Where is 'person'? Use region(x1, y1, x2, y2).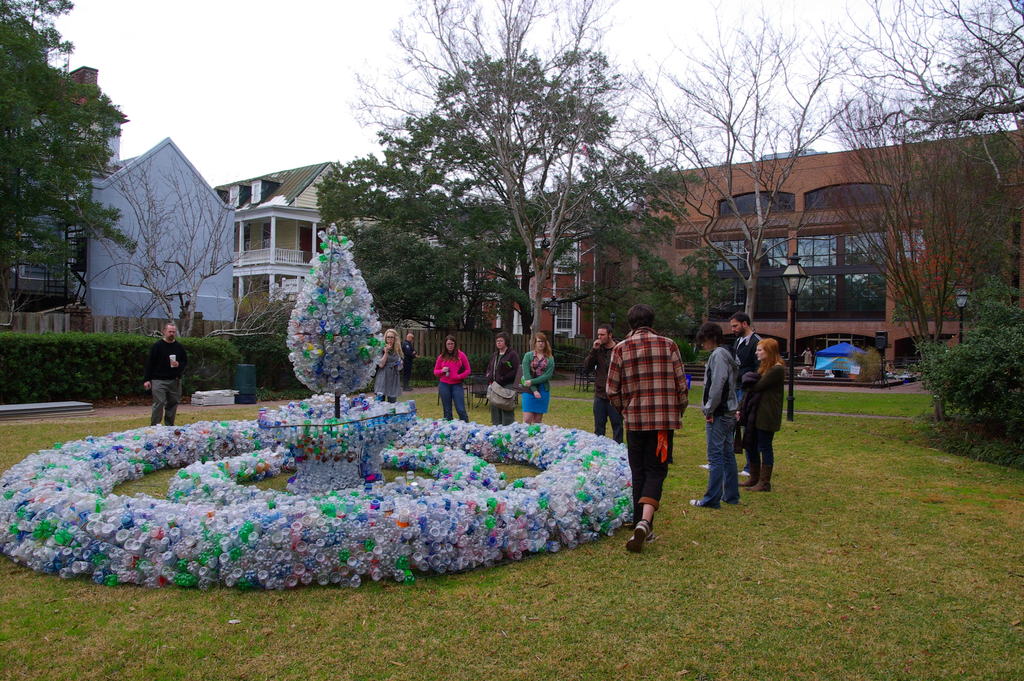
region(599, 306, 689, 557).
